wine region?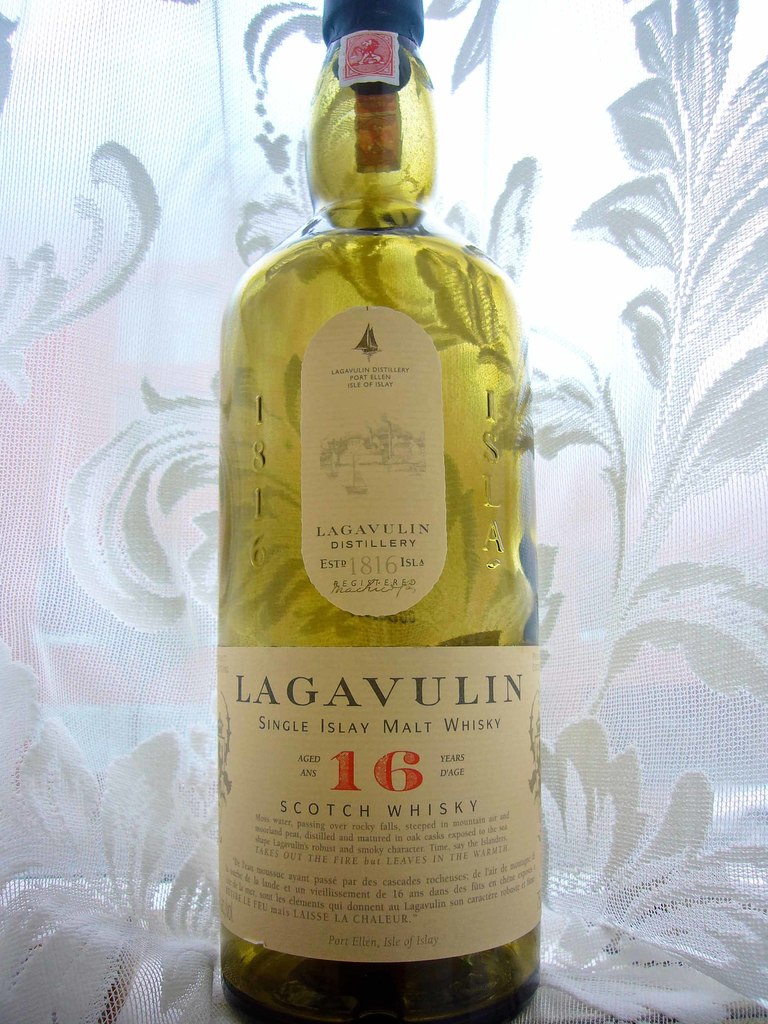
{"x1": 198, "y1": 125, "x2": 530, "y2": 998}
